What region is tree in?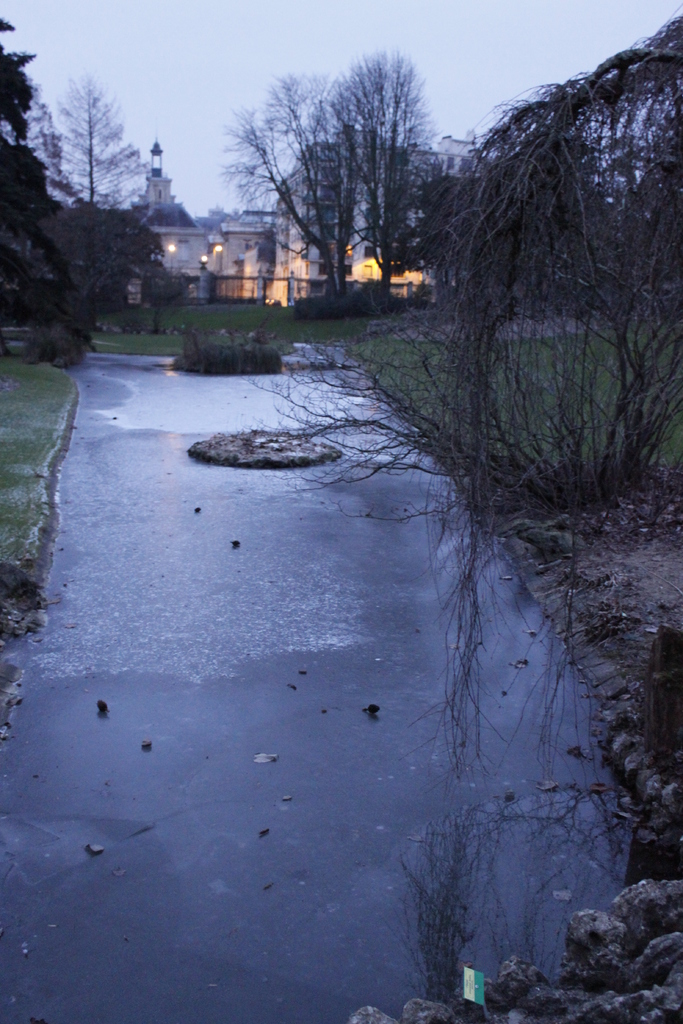
box(36, 65, 150, 211).
